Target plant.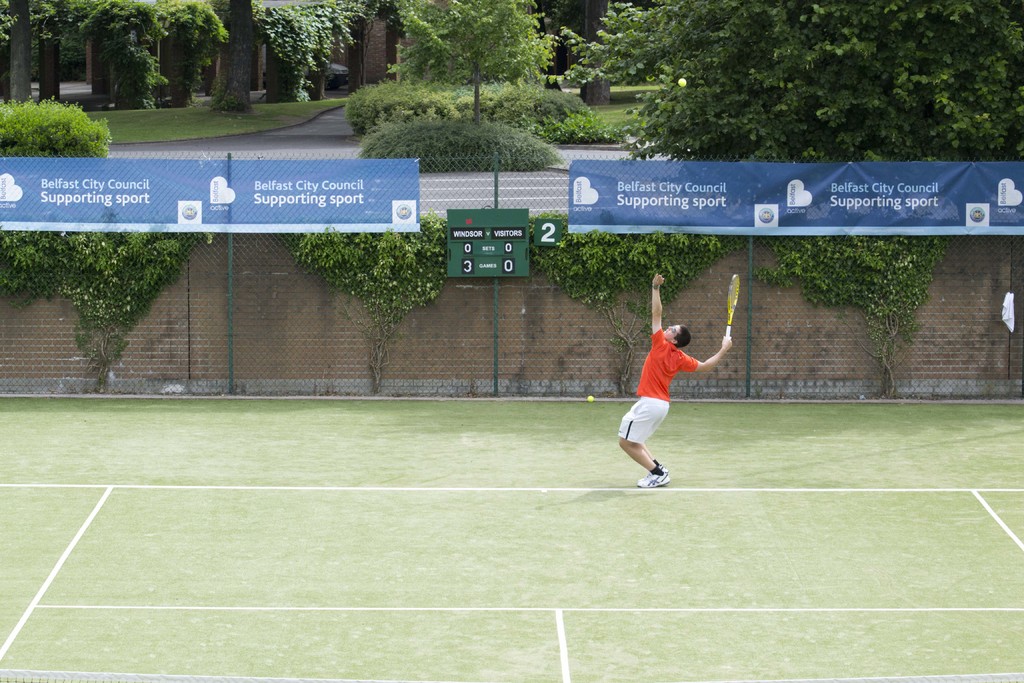
Target region: [0, 226, 227, 403].
